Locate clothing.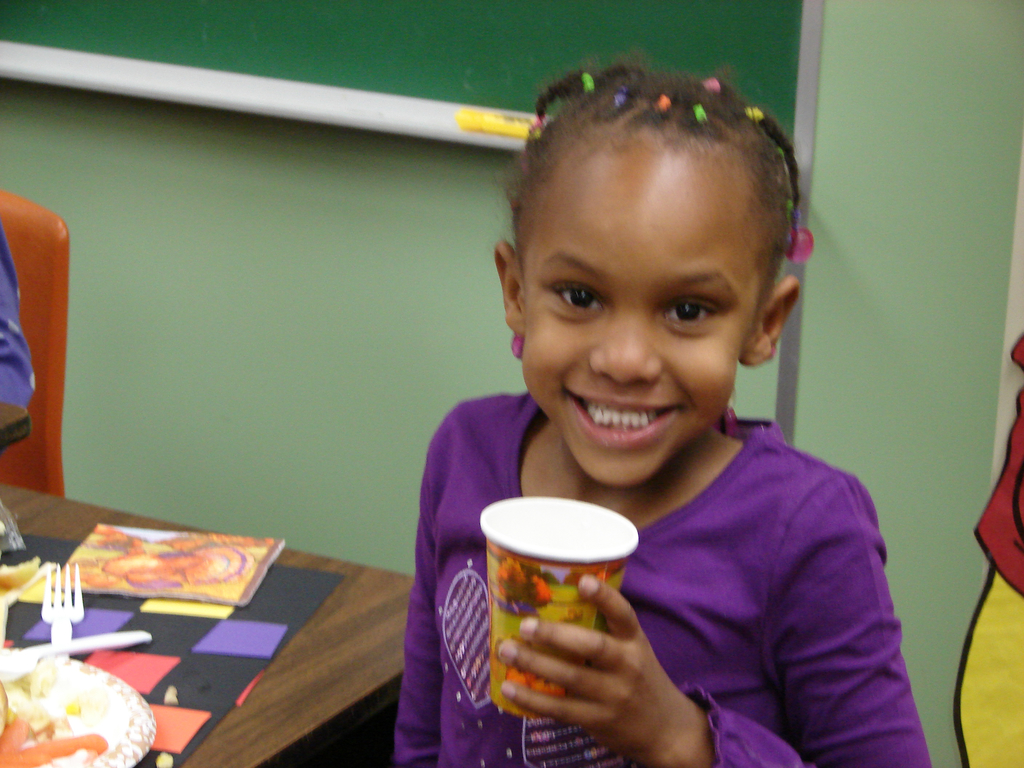
Bounding box: select_region(433, 333, 911, 749).
